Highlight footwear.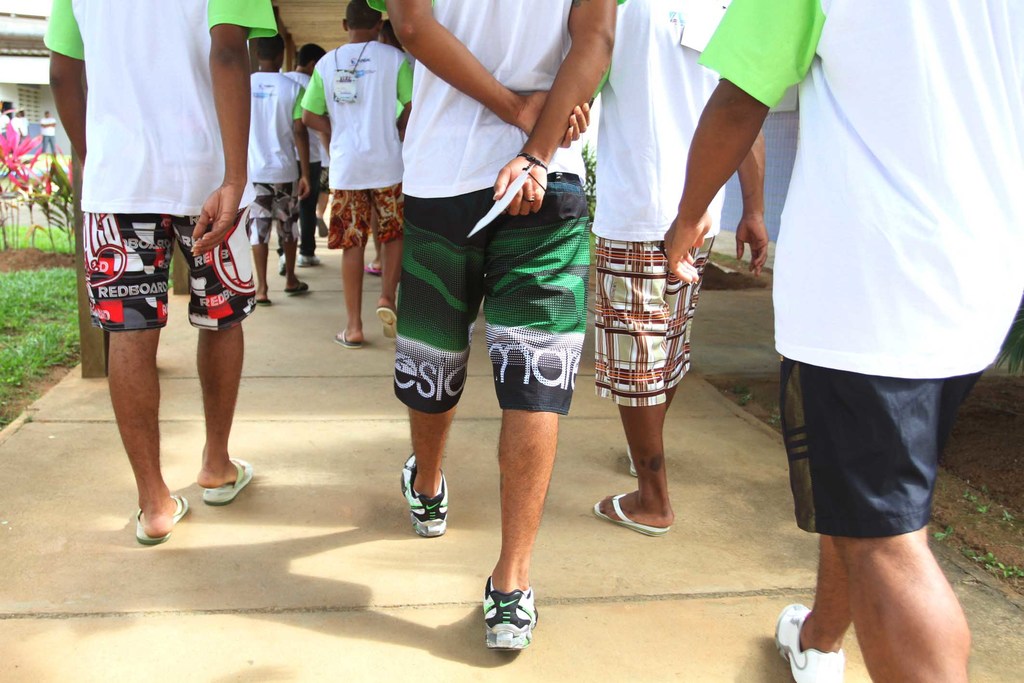
Highlighted region: box(315, 216, 330, 237).
